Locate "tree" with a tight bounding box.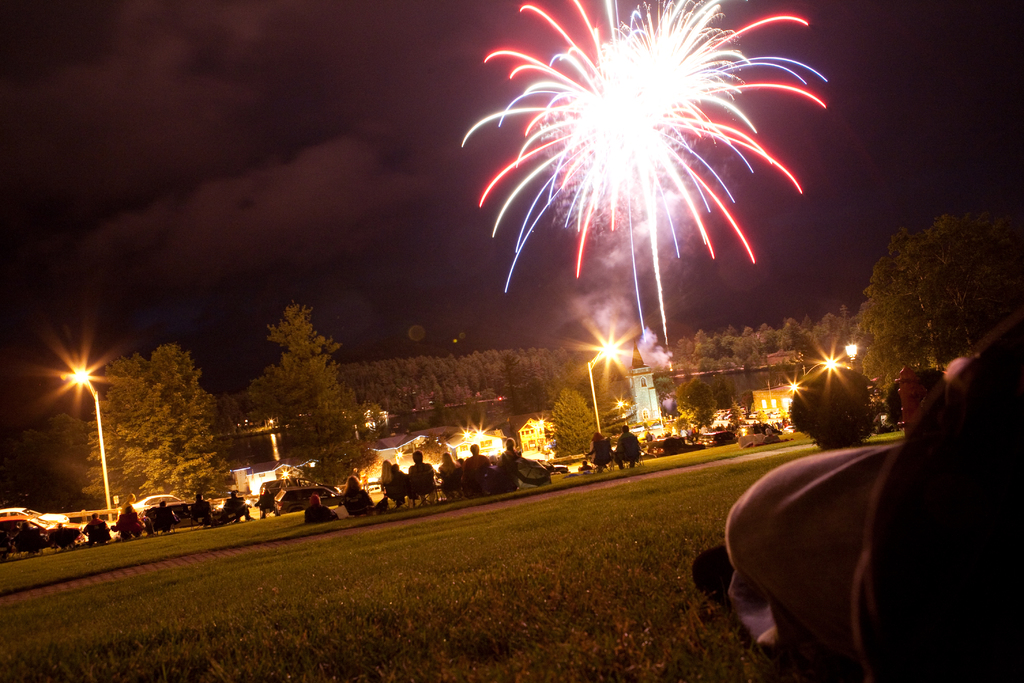
{"left": 204, "top": 293, "right": 883, "bottom": 448}.
